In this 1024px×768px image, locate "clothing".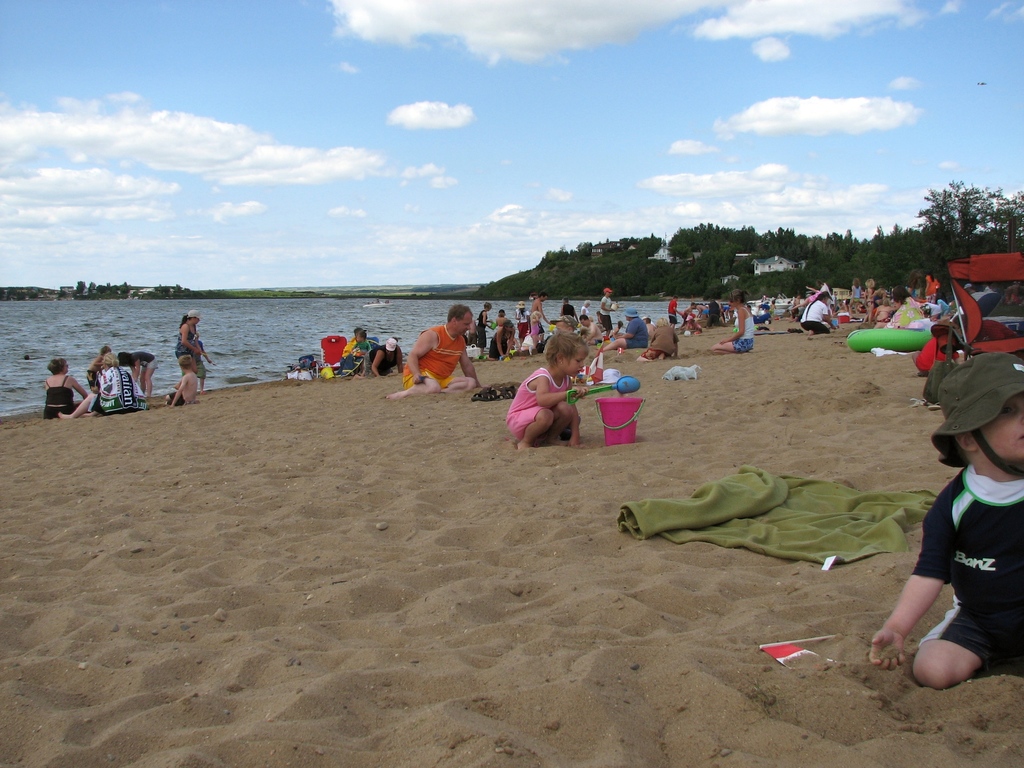
Bounding box: box(41, 373, 73, 419).
